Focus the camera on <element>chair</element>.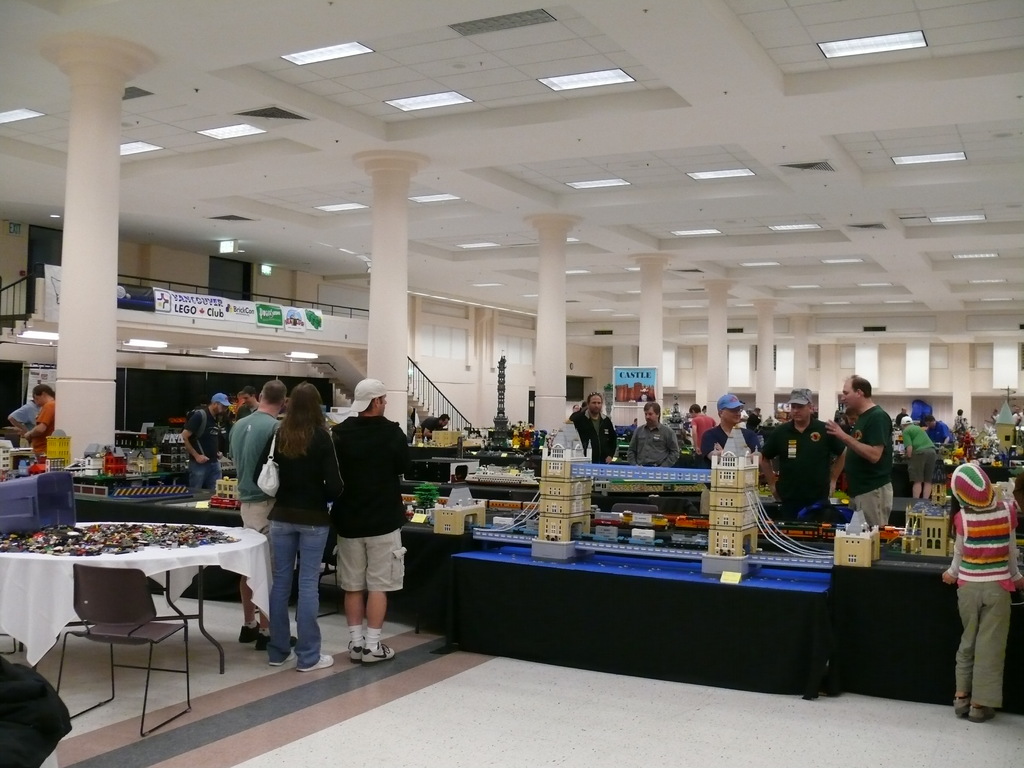
Focus region: detection(50, 561, 193, 732).
